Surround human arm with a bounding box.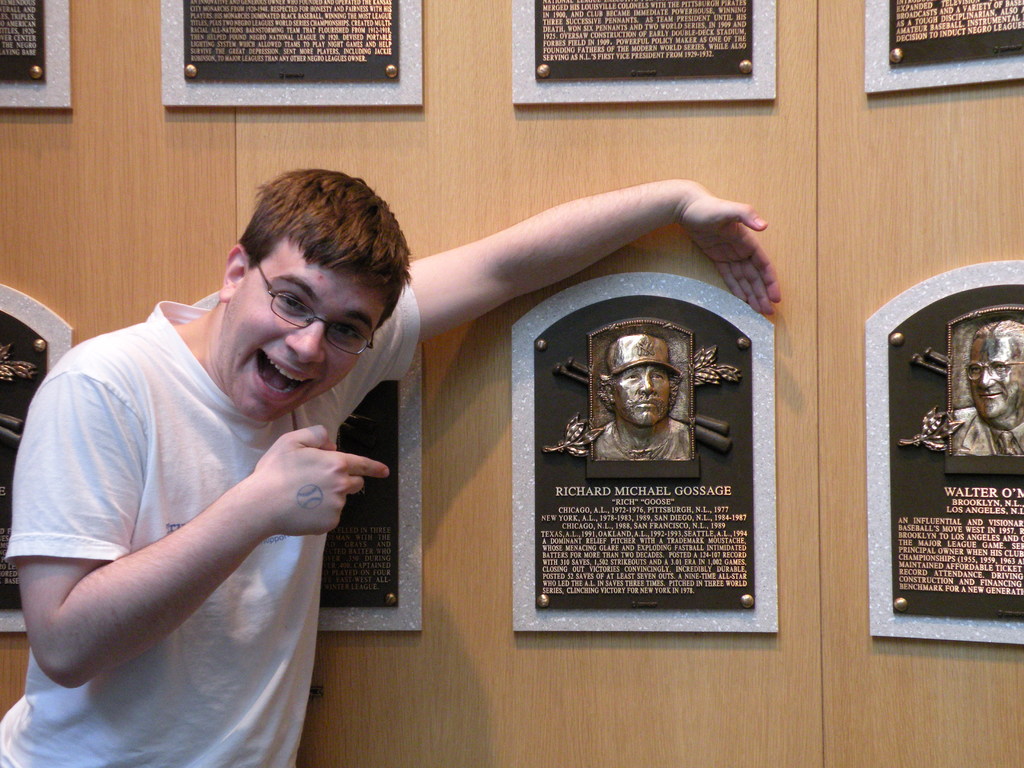
detection(342, 175, 787, 376).
